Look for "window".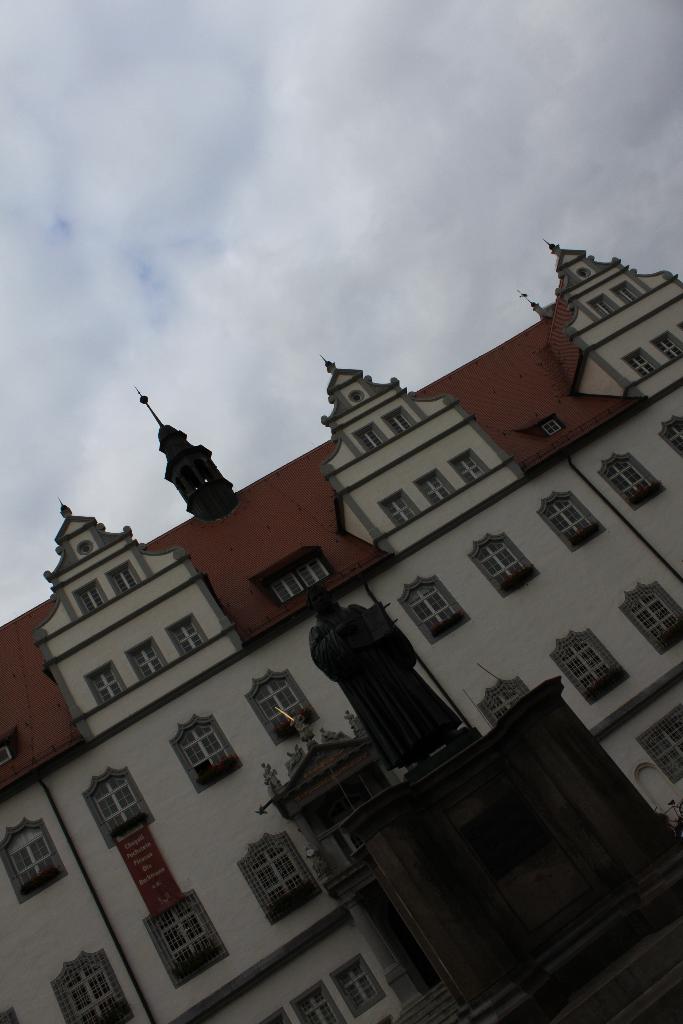
Found: (0, 818, 70, 904).
